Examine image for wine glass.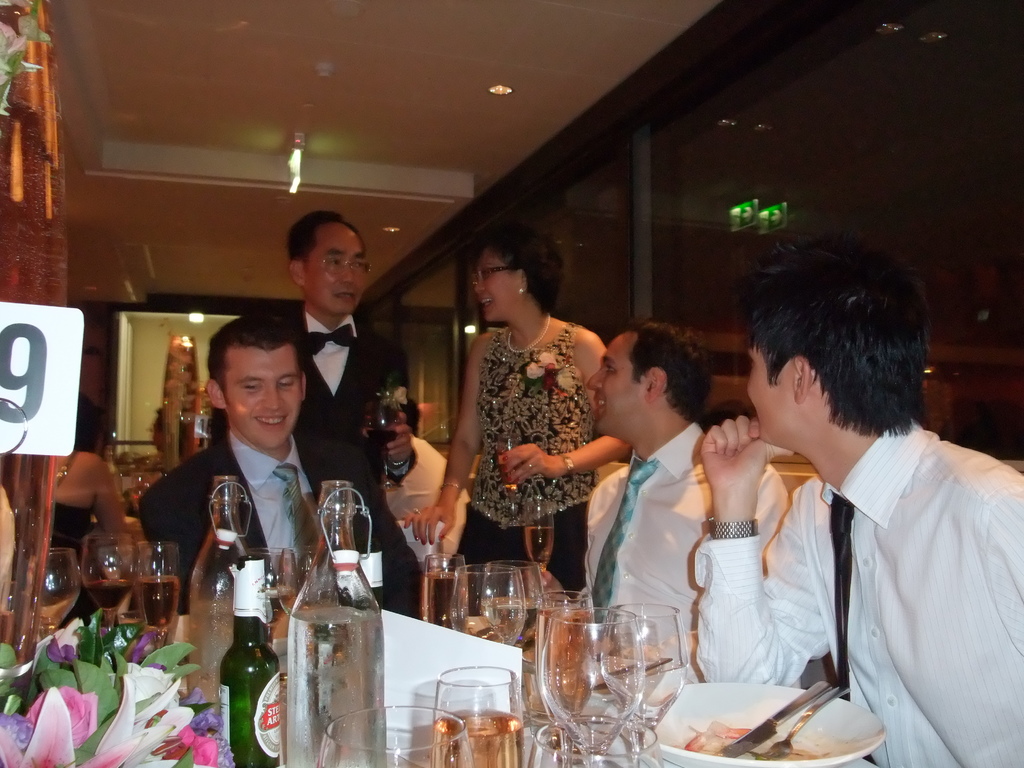
Examination result: left=134, top=541, right=175, bottom=644.
